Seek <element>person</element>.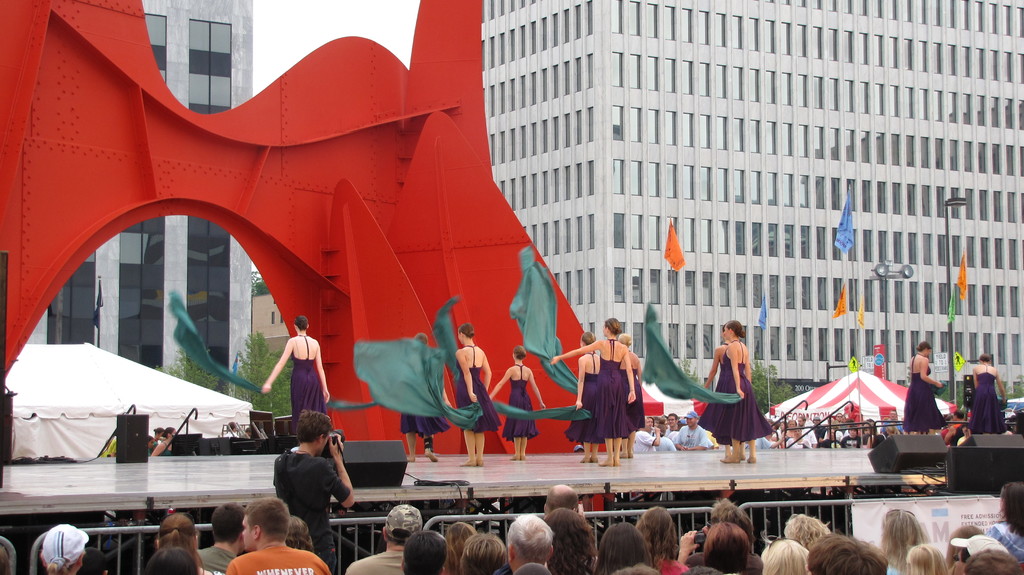
(836, 412, 844, 423).
